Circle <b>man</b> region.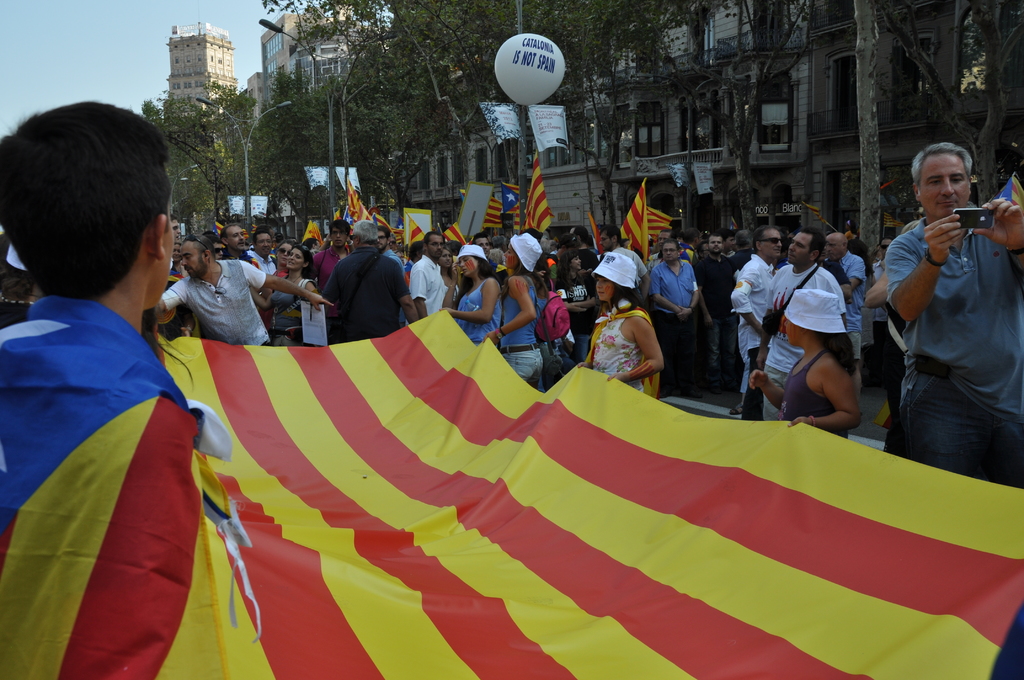
Region: <region>472, 234, 489, 257</region>.
